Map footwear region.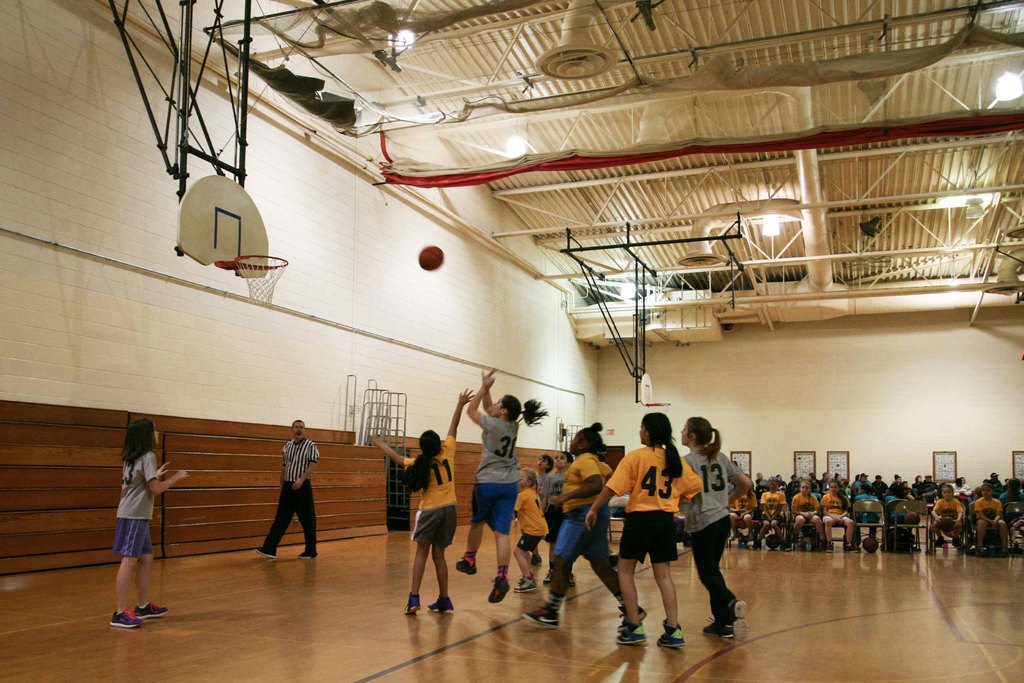
Mapped to box=[844, 545, 853, 550].
